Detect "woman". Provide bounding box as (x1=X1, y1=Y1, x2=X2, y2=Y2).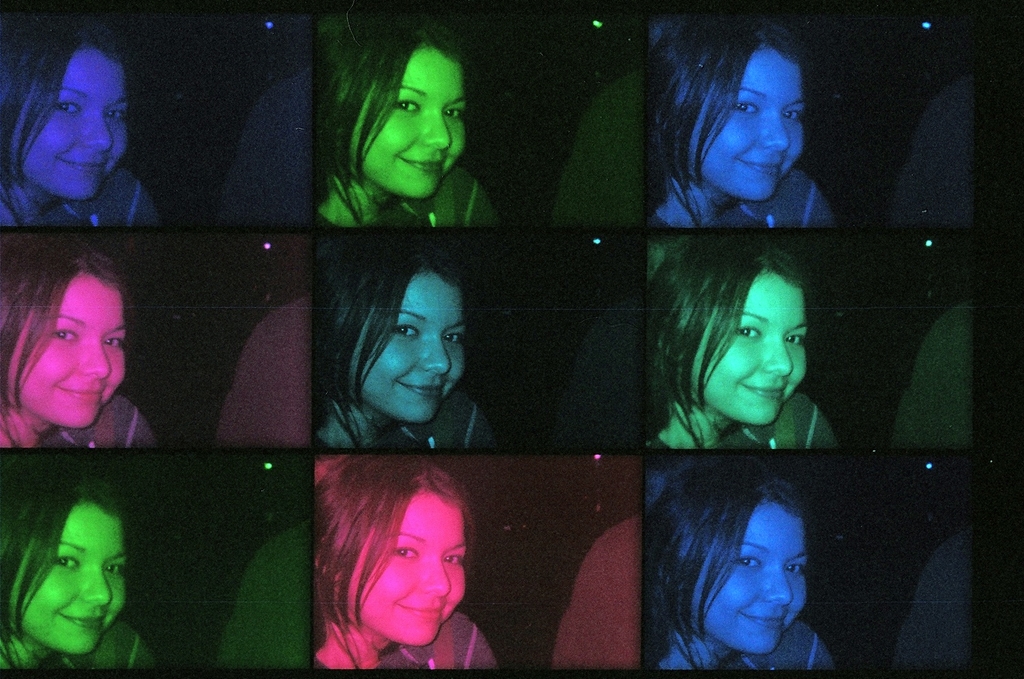
(x1=316, y1=22, x2=509, y2=245).
